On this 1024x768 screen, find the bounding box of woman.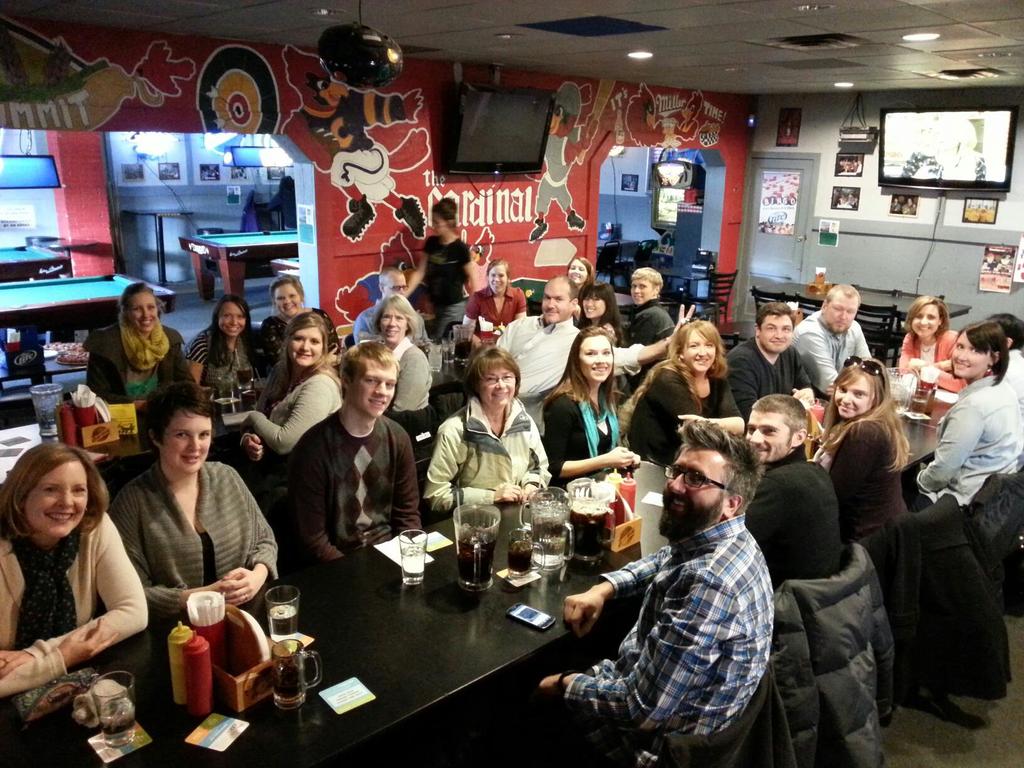
Bounding box: box=[806, 357, 902, 542].
